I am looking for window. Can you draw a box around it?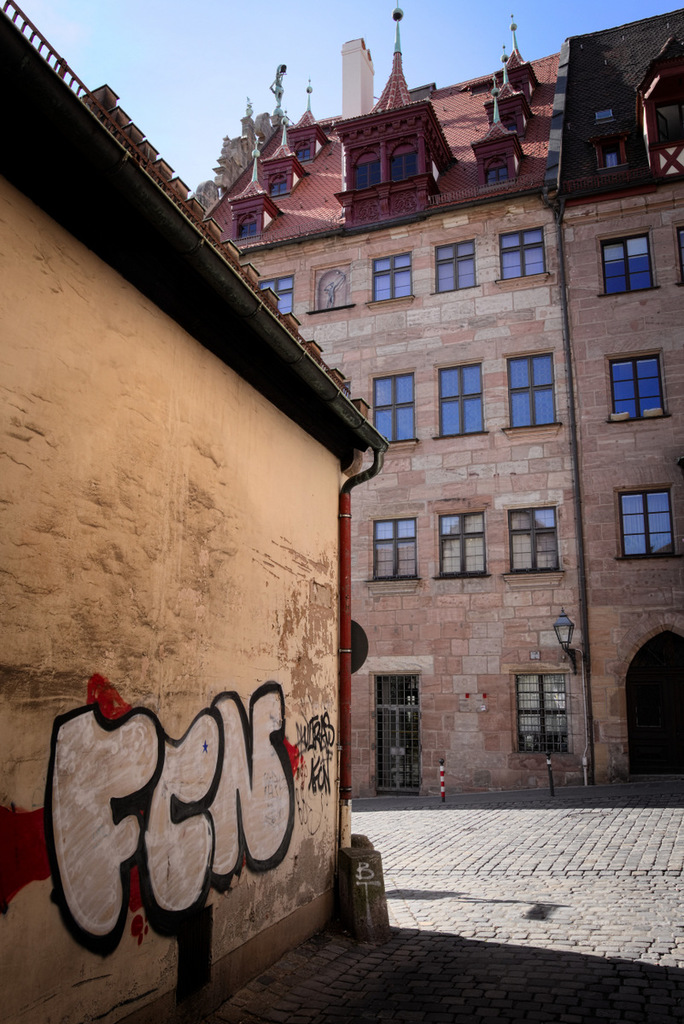
Sure, the bounding box is bbox(588, 226, 664, 299).
